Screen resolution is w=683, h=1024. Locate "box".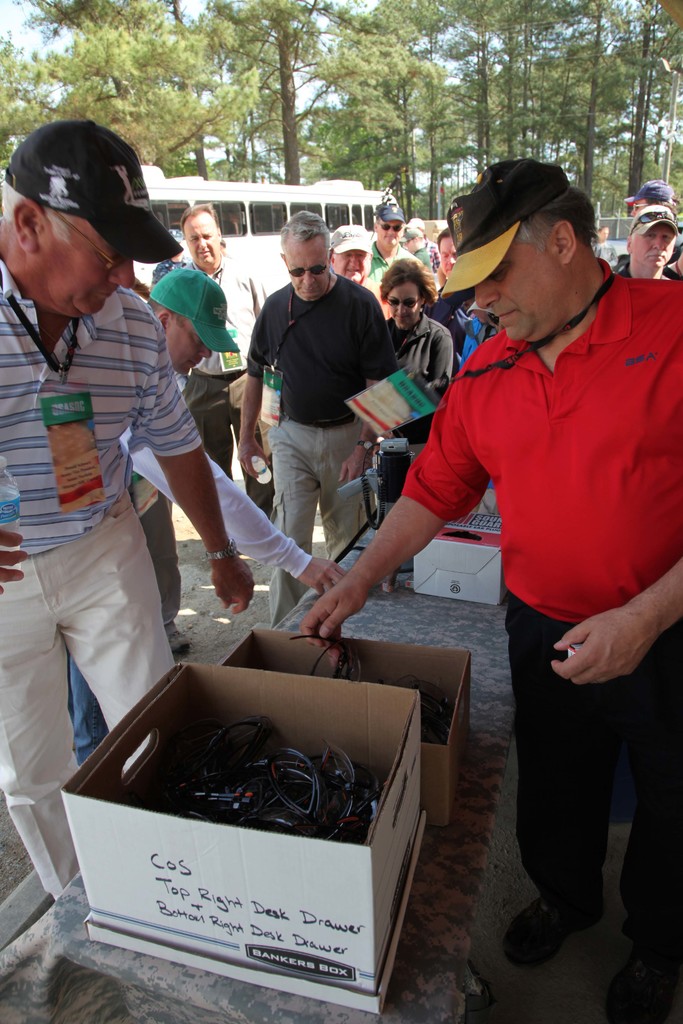
select_region(50, 647, 473, 1015).
